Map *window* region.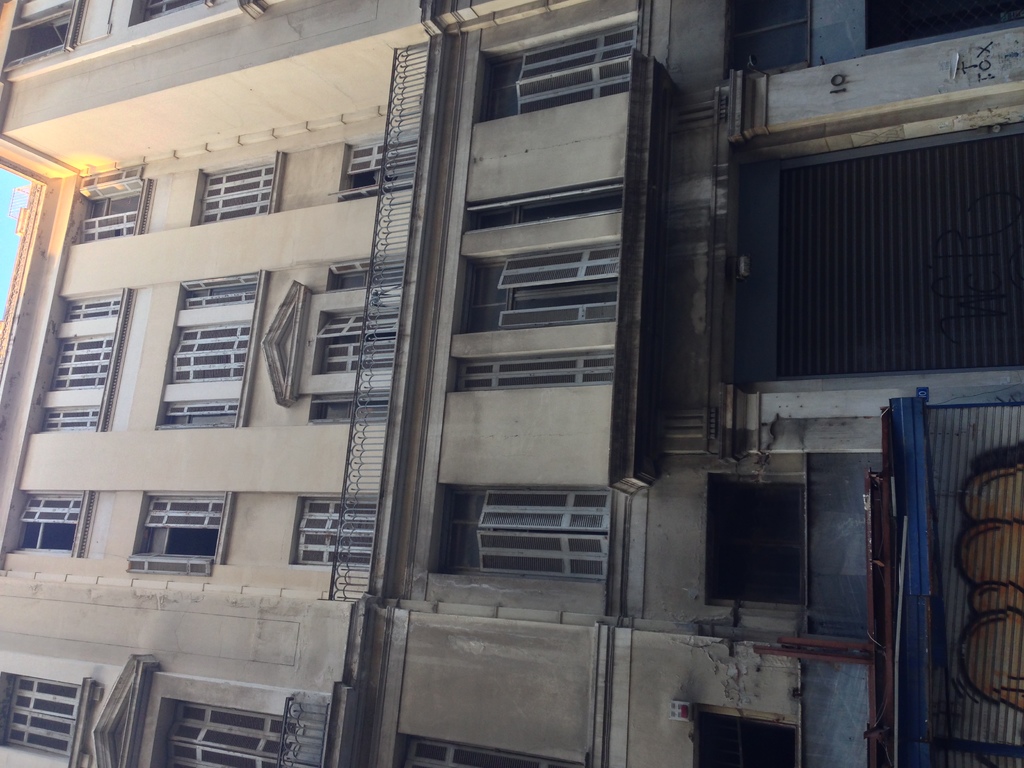
Mapped to 0:678:82:760.
